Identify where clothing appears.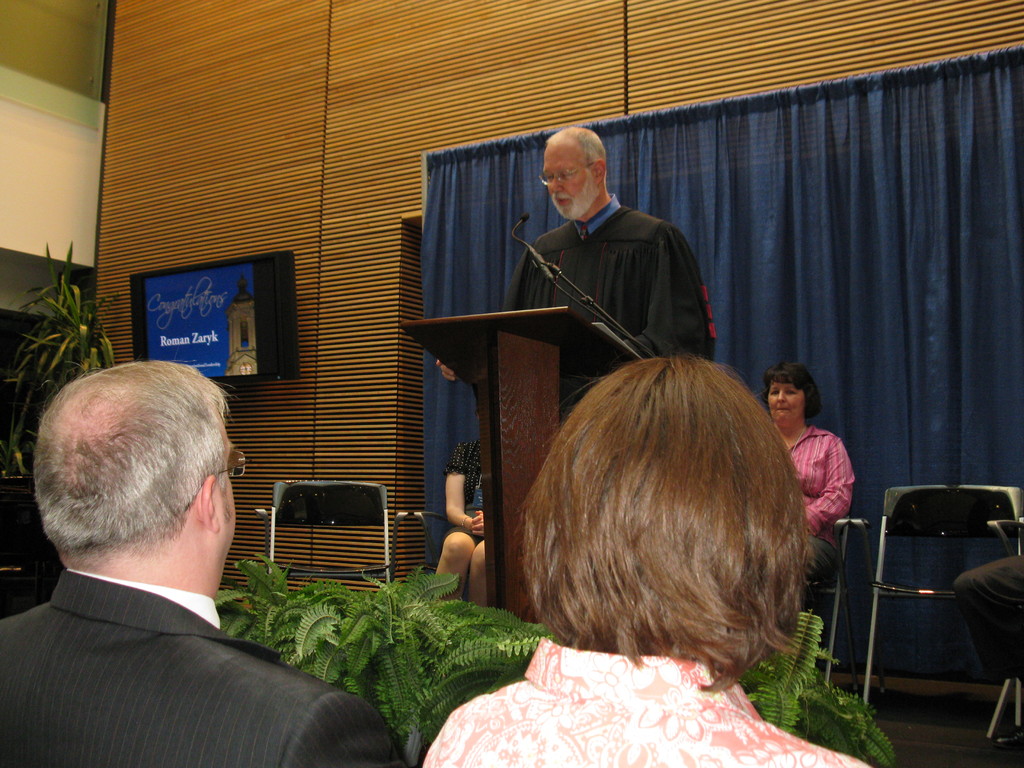
Appears at {"x1": 0, "y1": 566, "x2": 409, "y2": 767}.
